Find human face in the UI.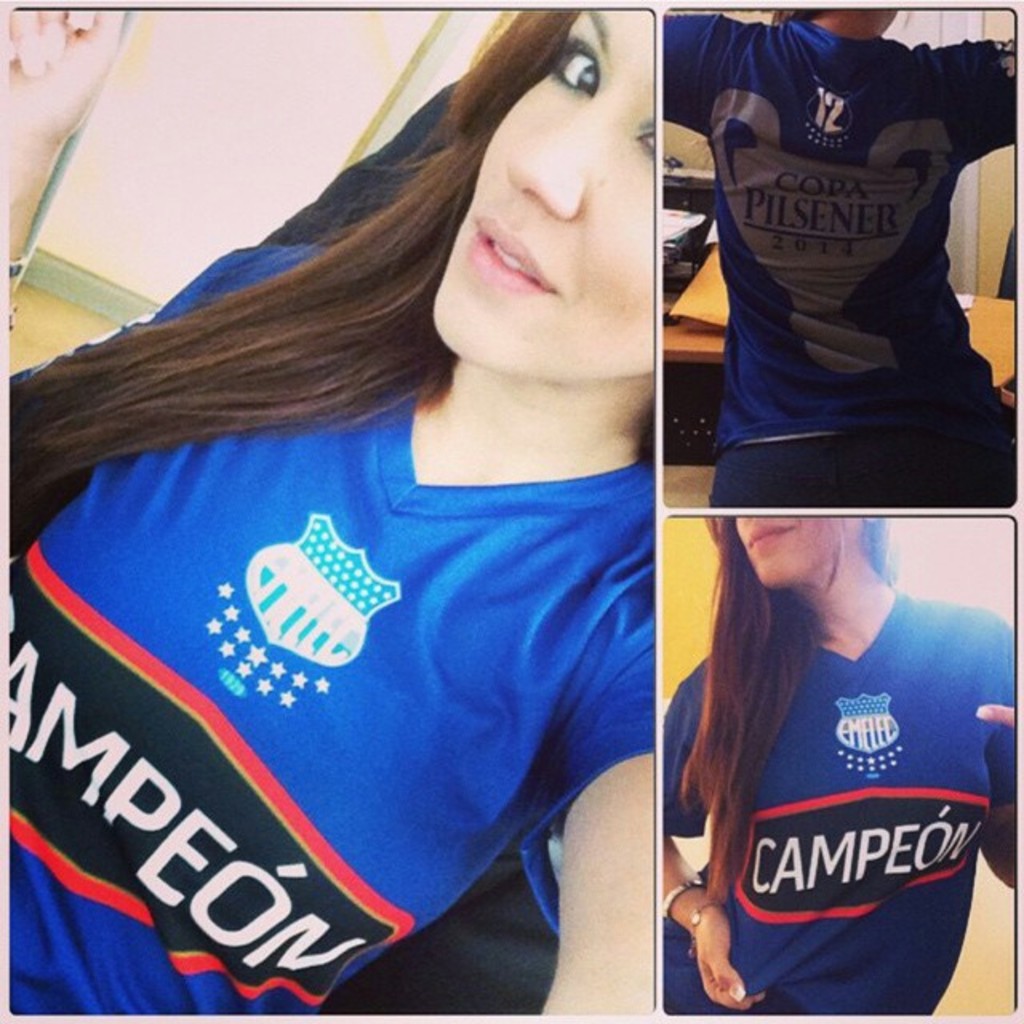
UI element at (429, 8, 651, 374).
